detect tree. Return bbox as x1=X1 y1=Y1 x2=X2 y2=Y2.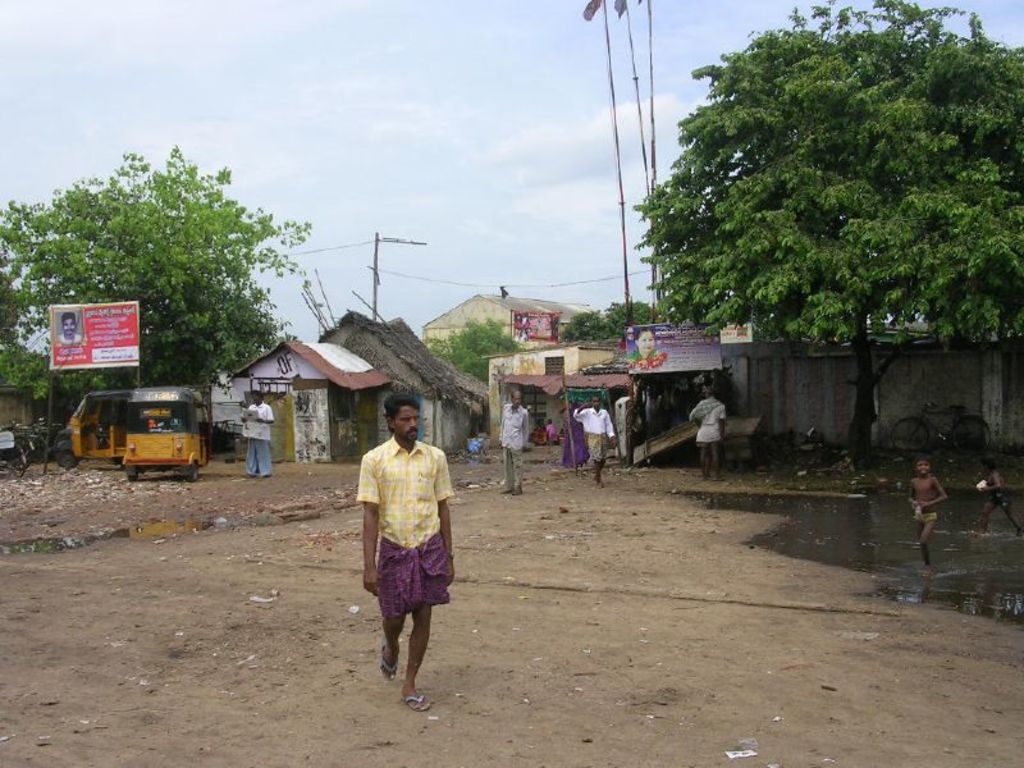
x1=0 y1=141 x2=312 y2=398.
